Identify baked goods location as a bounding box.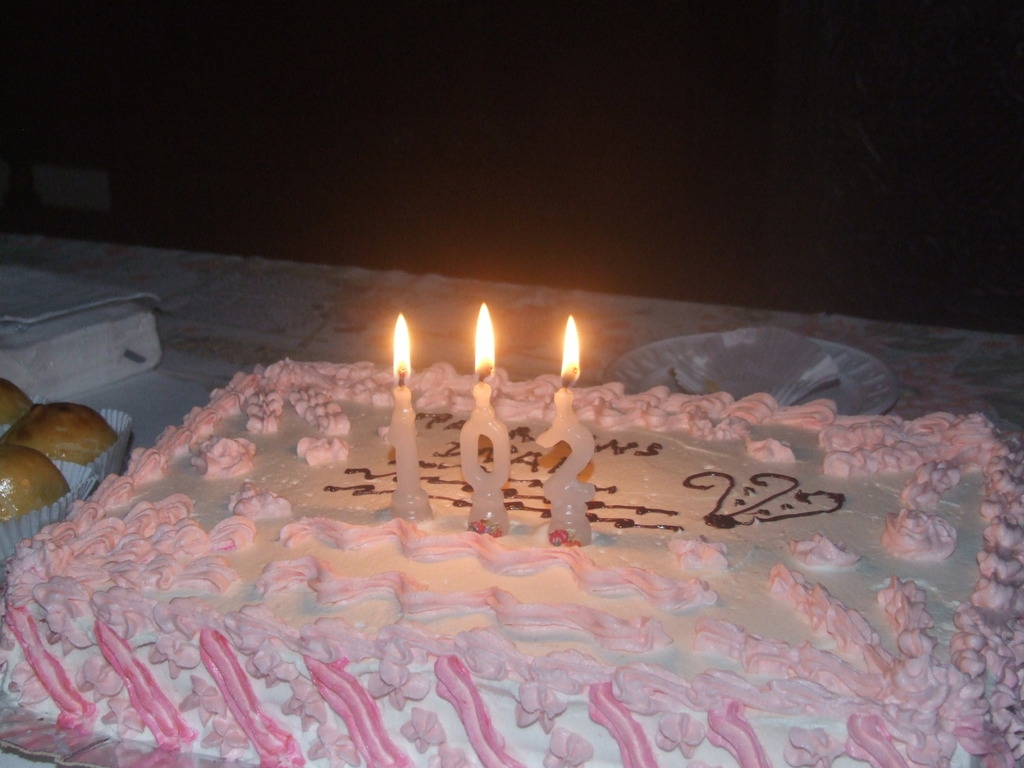
0, 444, 74, 518.
